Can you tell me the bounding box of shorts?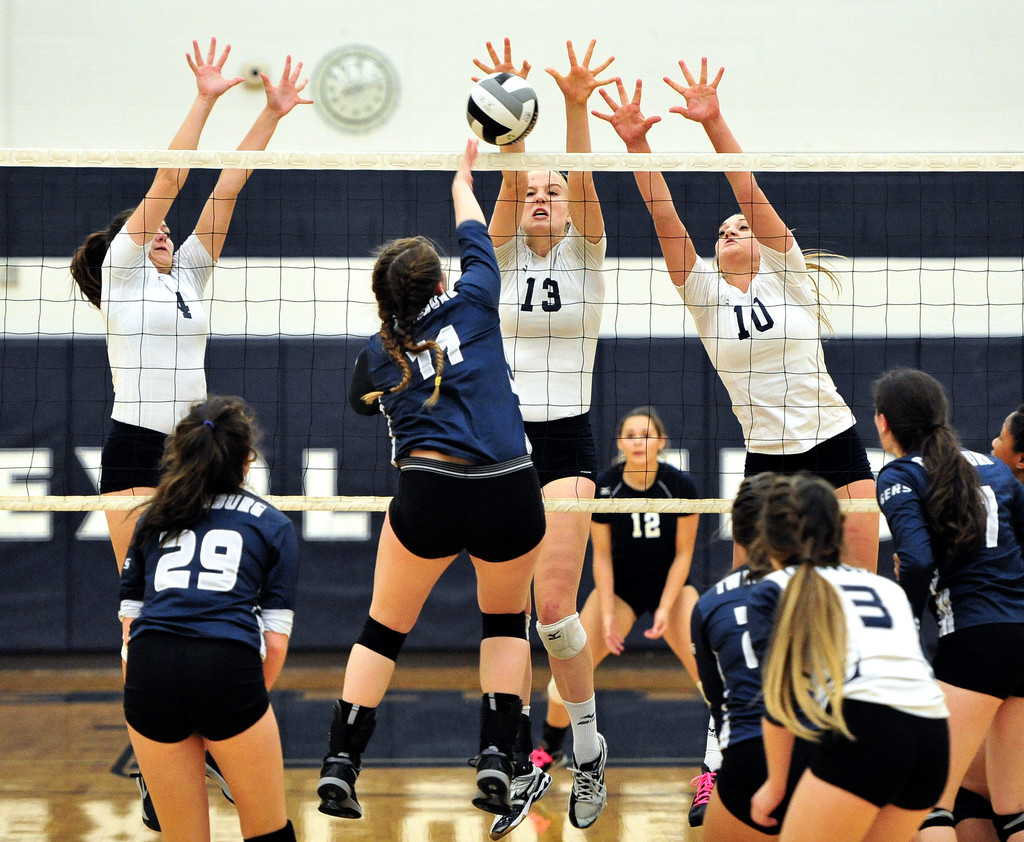
132, 665, 279, 741.
